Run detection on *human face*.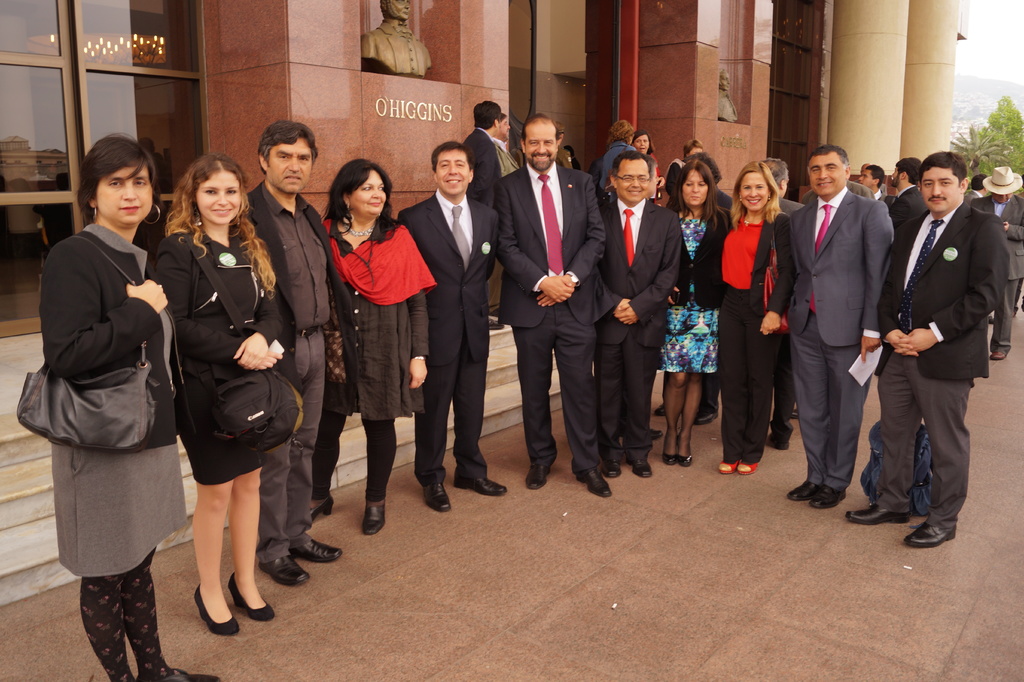
Result: 891 168 903 186.
